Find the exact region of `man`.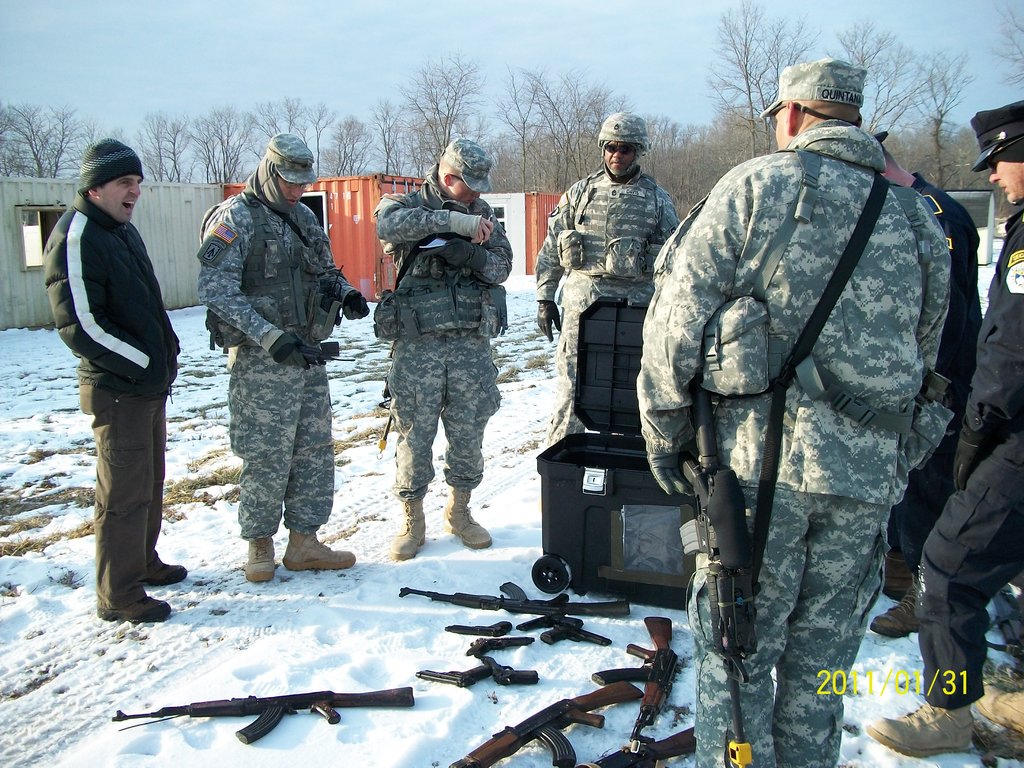
Exact region: {"left": 869, "top": 130, "right": 982, "bottom": 639}.
